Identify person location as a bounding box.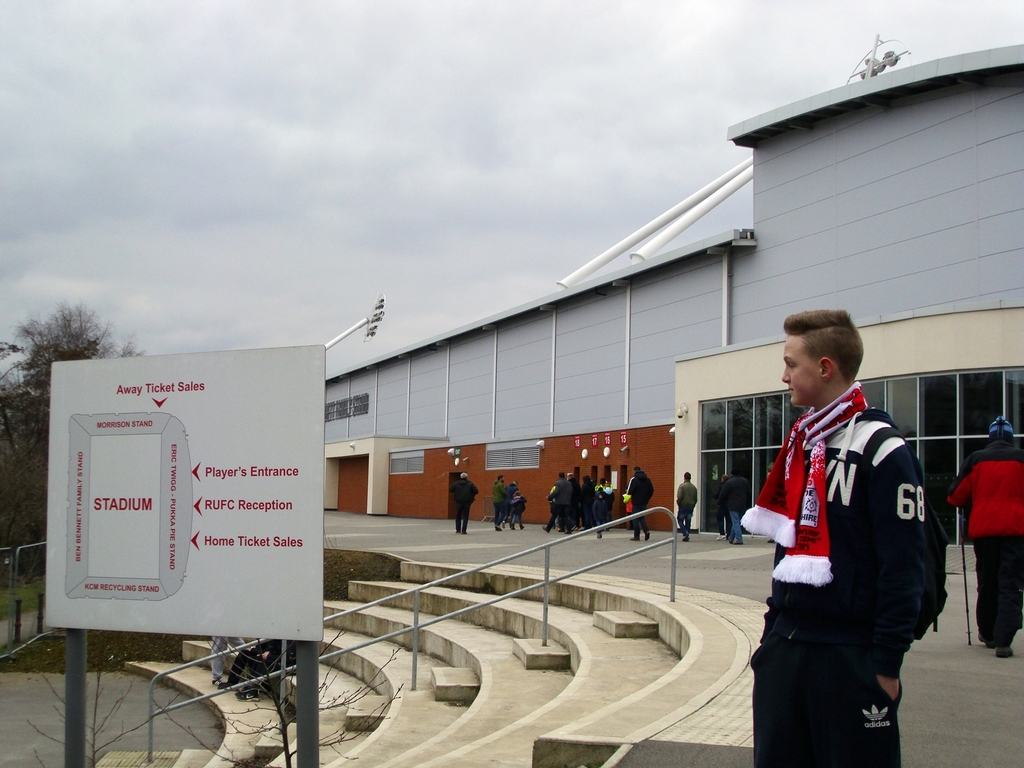
[715,461,749,547].
